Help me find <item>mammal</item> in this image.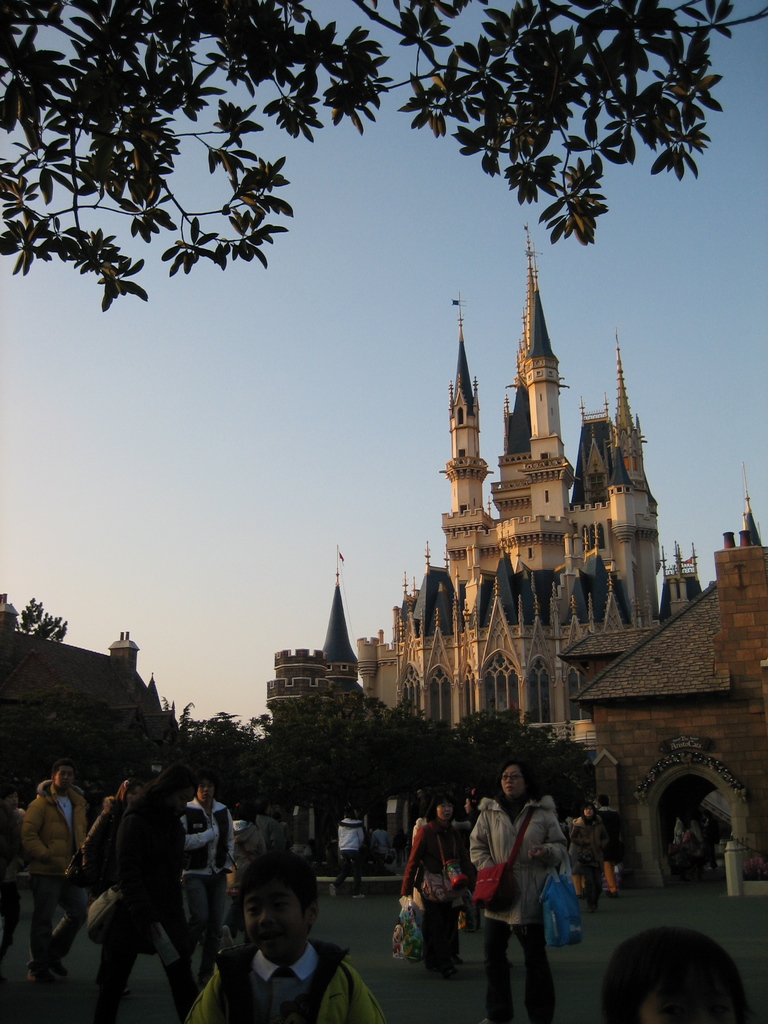
Found it: {"x1": 369, "y1": 818, "x2": 403, "y2": 876}.
